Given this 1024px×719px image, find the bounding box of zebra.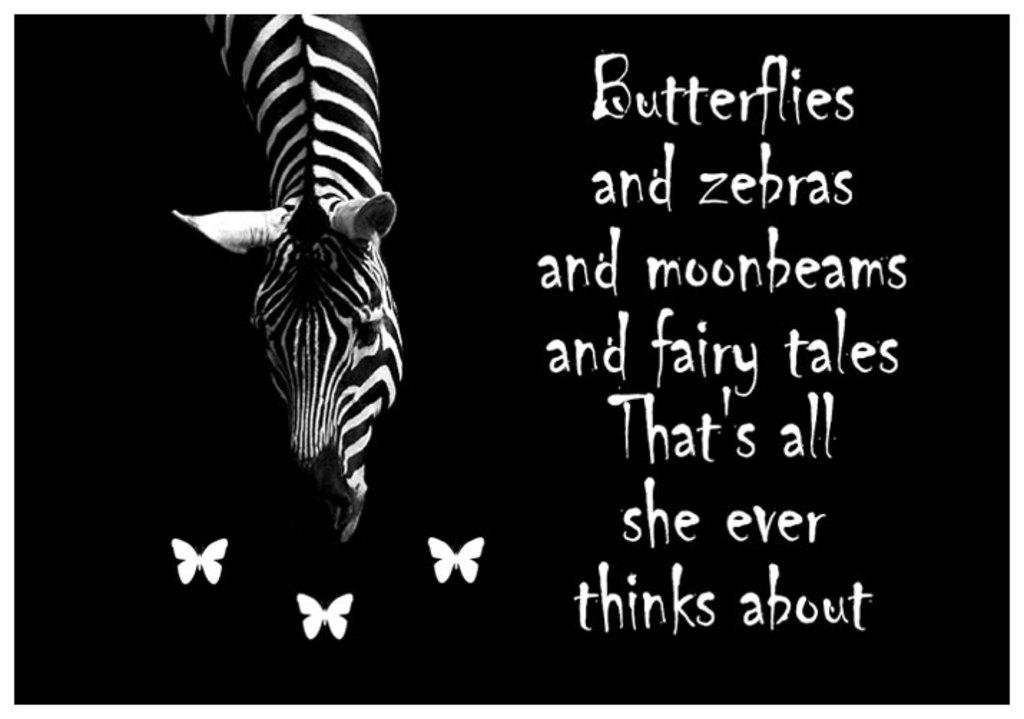
(170, 13, 407, 541).
